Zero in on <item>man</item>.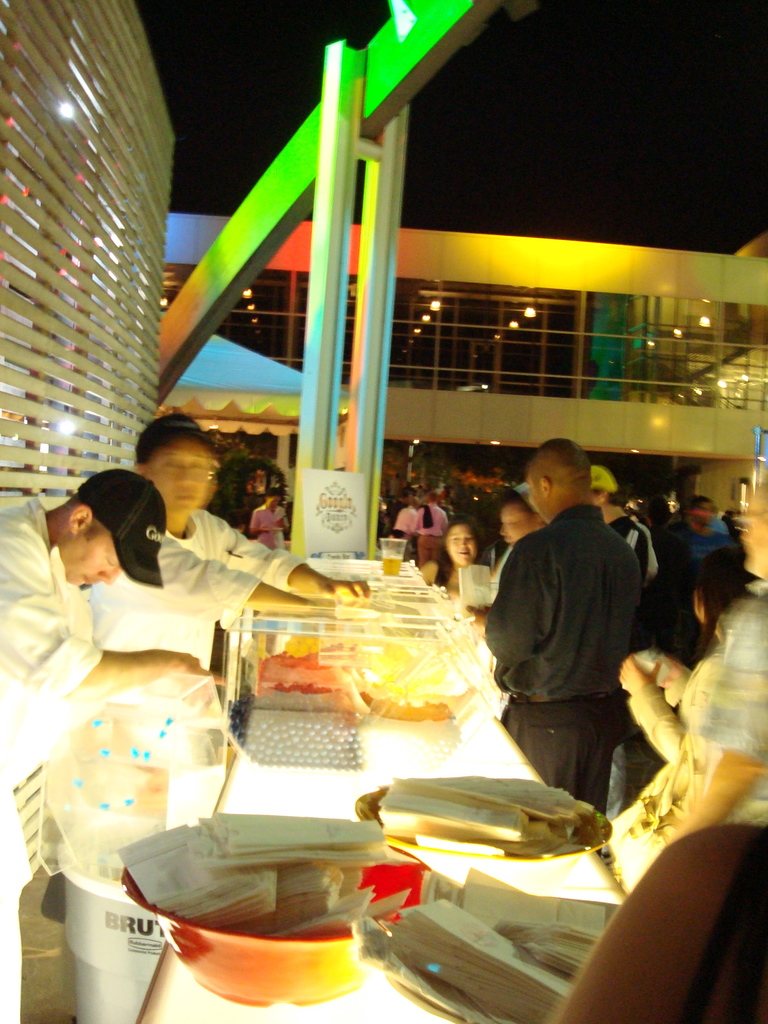
Zeroed in: pyautogui.locateOnScreen(37, 410, 371, 798).
